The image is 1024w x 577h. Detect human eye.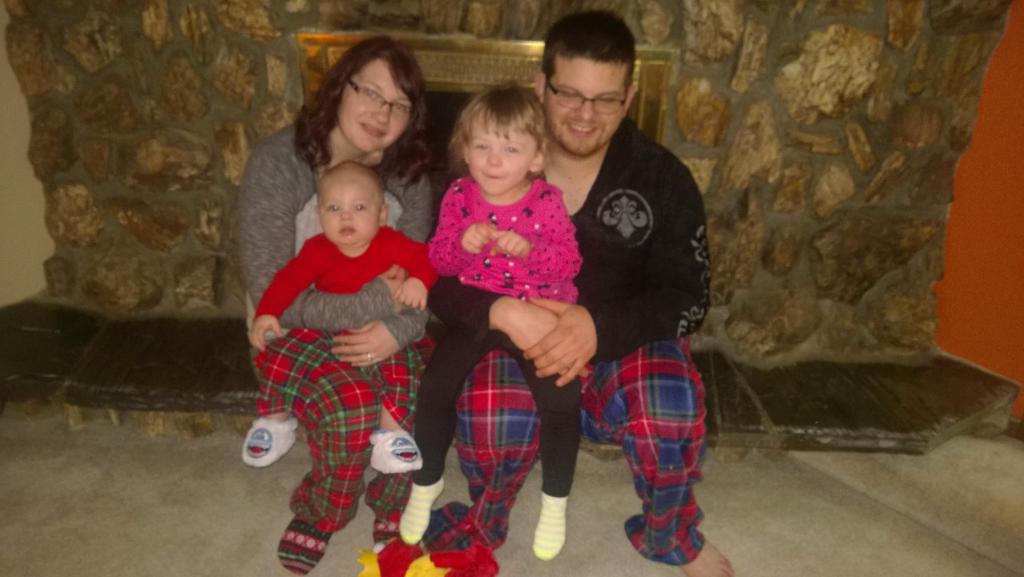
Detection: bbox=[364, 88, 384, 103].
